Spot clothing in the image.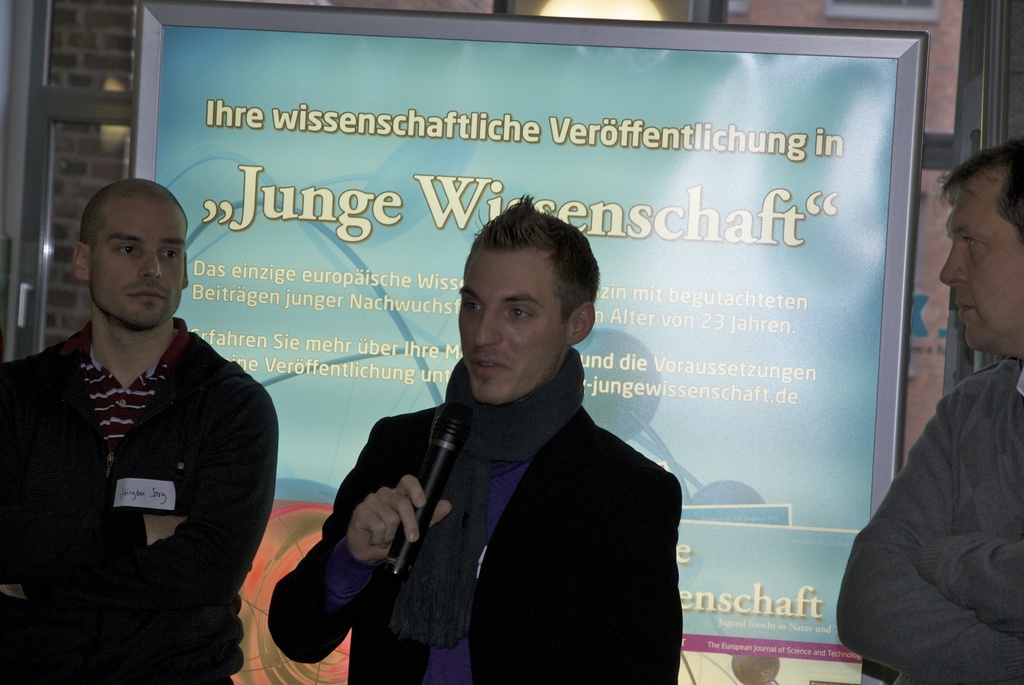
clothing found at bbox=(1, 241, 275, 669).
